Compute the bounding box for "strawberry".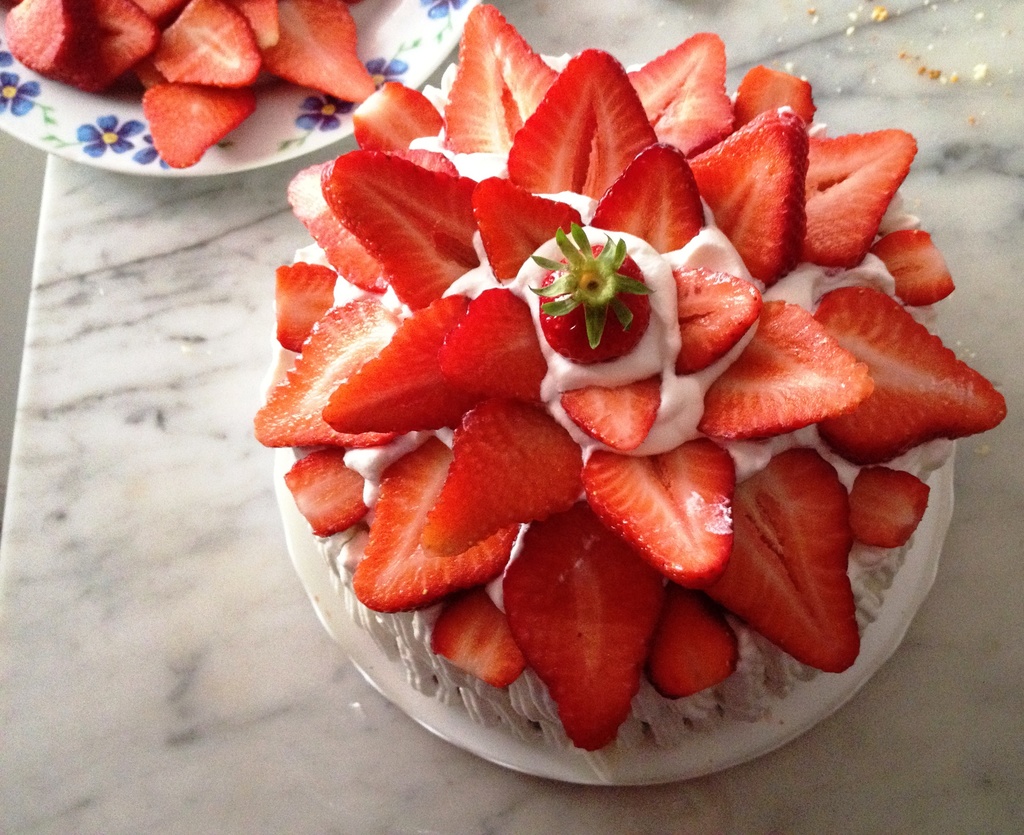
[564,369,668,458].
